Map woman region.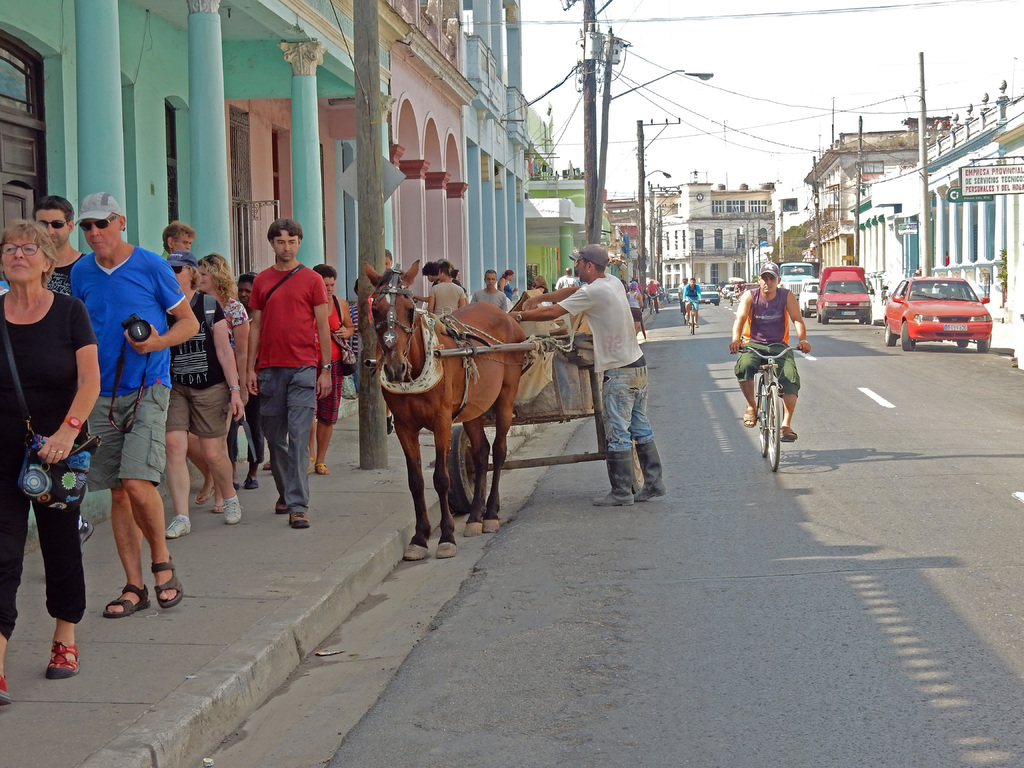
Mapped to bbox=(454, 271, 463, 287).
